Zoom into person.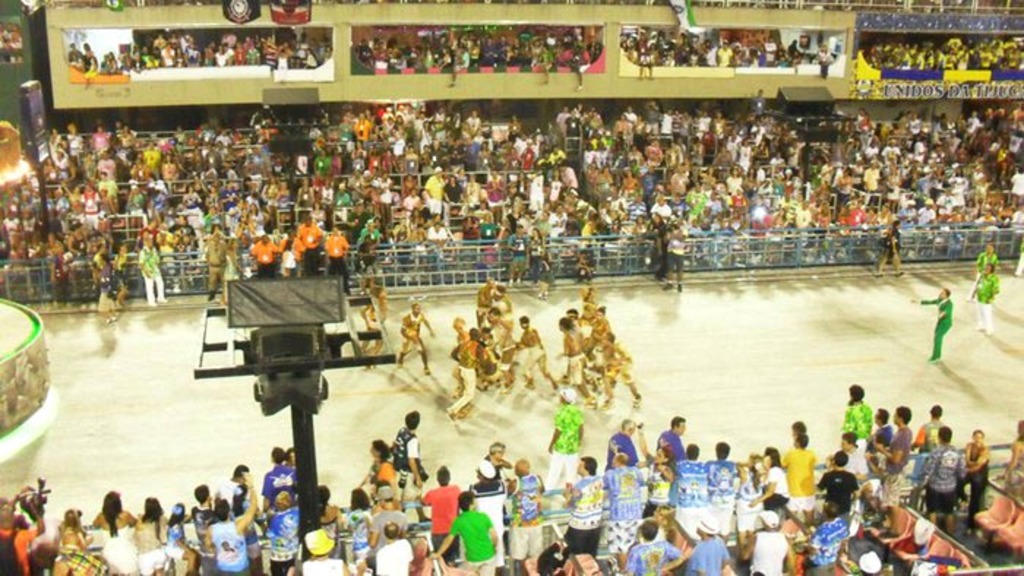
Zoom target: 903 282 952 357.
